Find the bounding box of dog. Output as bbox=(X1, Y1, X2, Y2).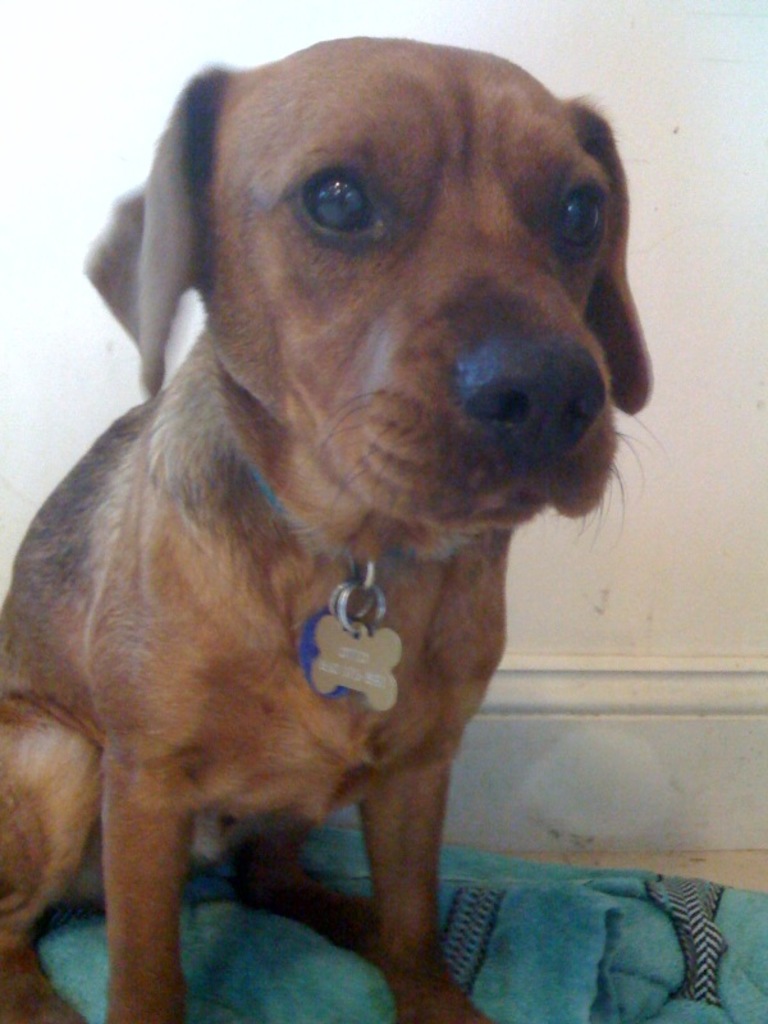
bbox=(0, 32, 663, 1023).
